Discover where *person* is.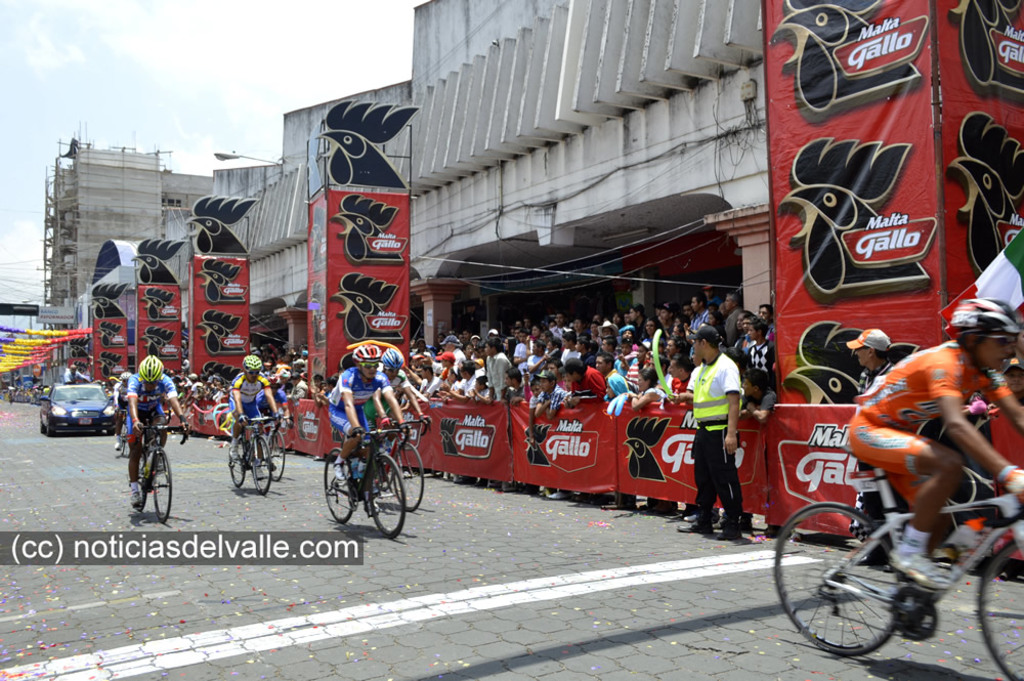
Discovered at <bbox>123, 353, 183, 506</bbox>.
